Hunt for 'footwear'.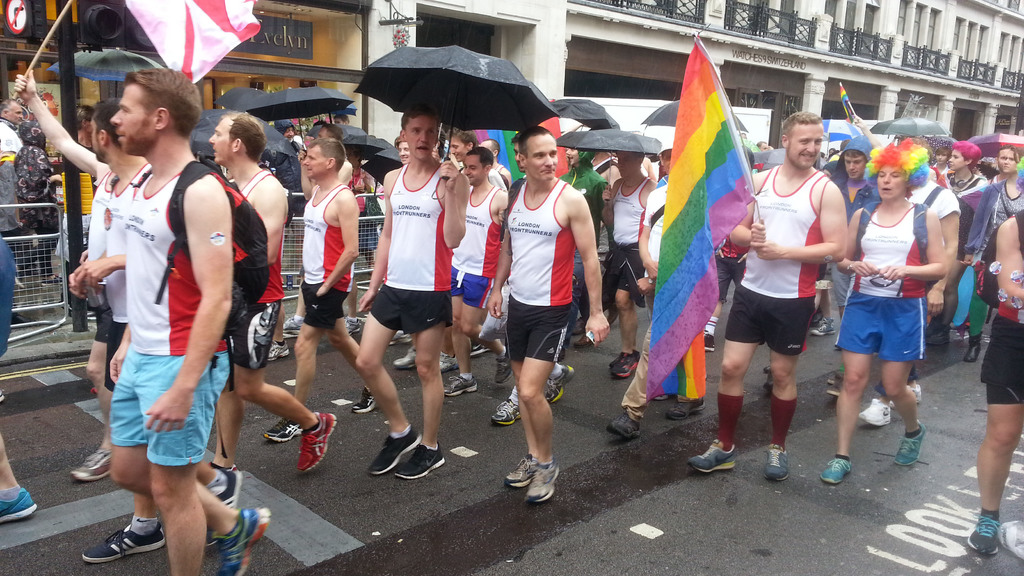
Hunted down at [x1=895, y1=419, x2=927, y2=468].
